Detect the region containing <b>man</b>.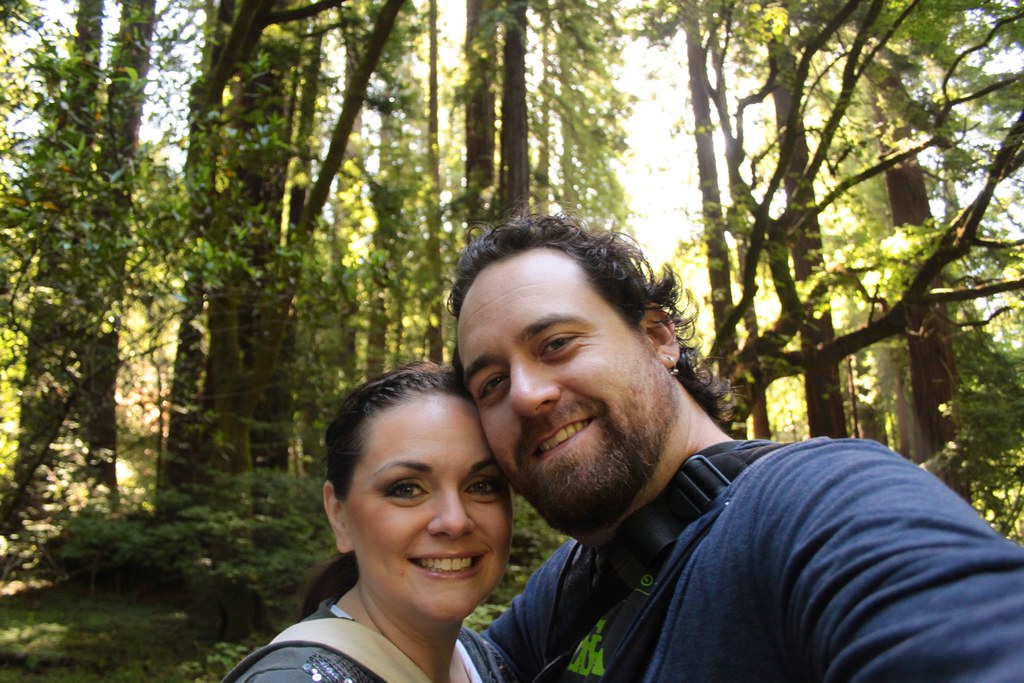
[346,217,970,682].
